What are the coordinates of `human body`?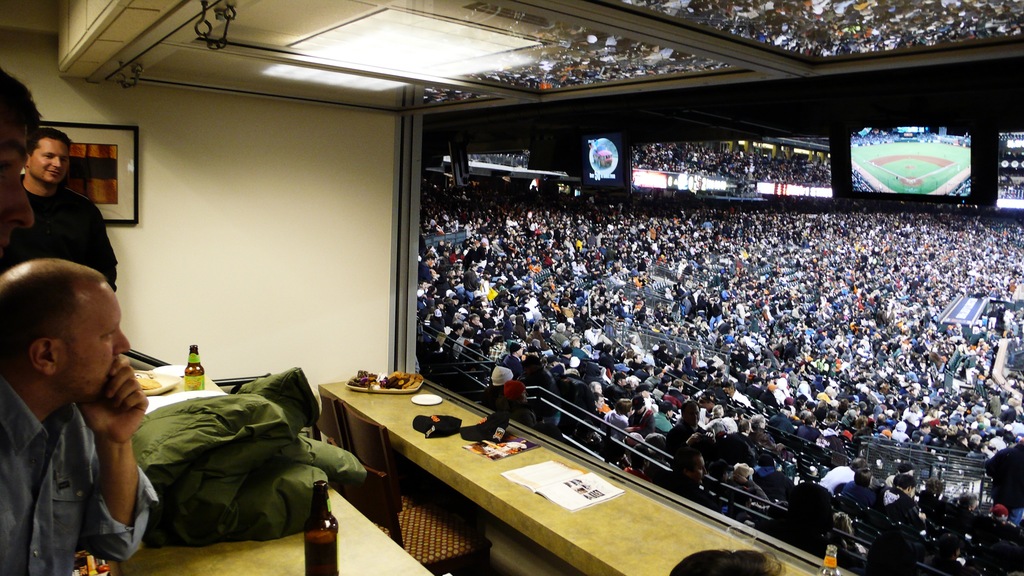
(694,259,707,281).
